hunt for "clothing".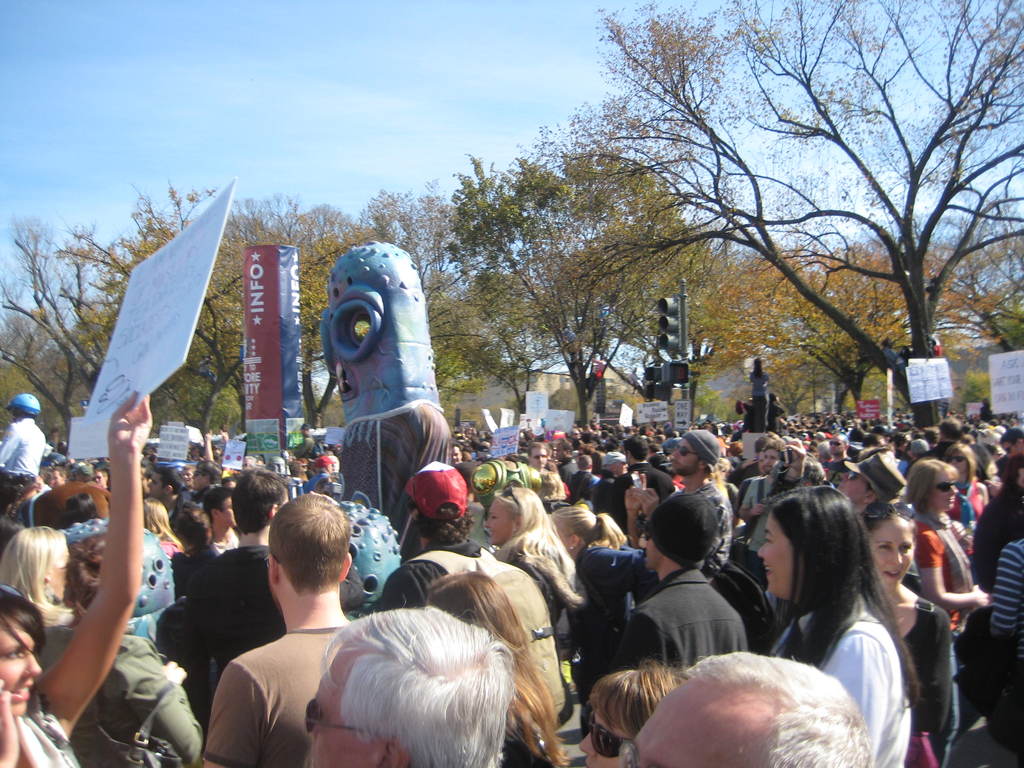
Hunted down at bbox(890, 589, 952, 767).
